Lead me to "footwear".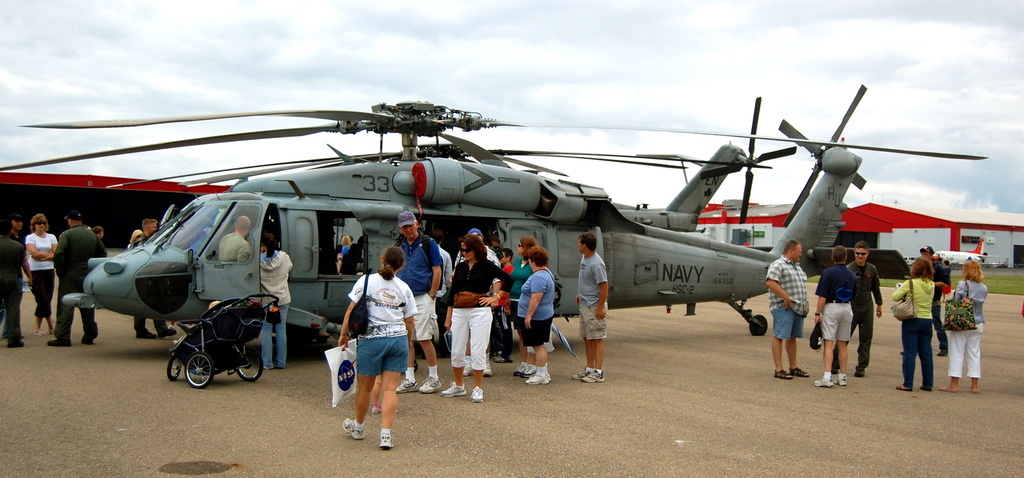
Lead to <bbox>266, 366, 272, 368</bbox>.
